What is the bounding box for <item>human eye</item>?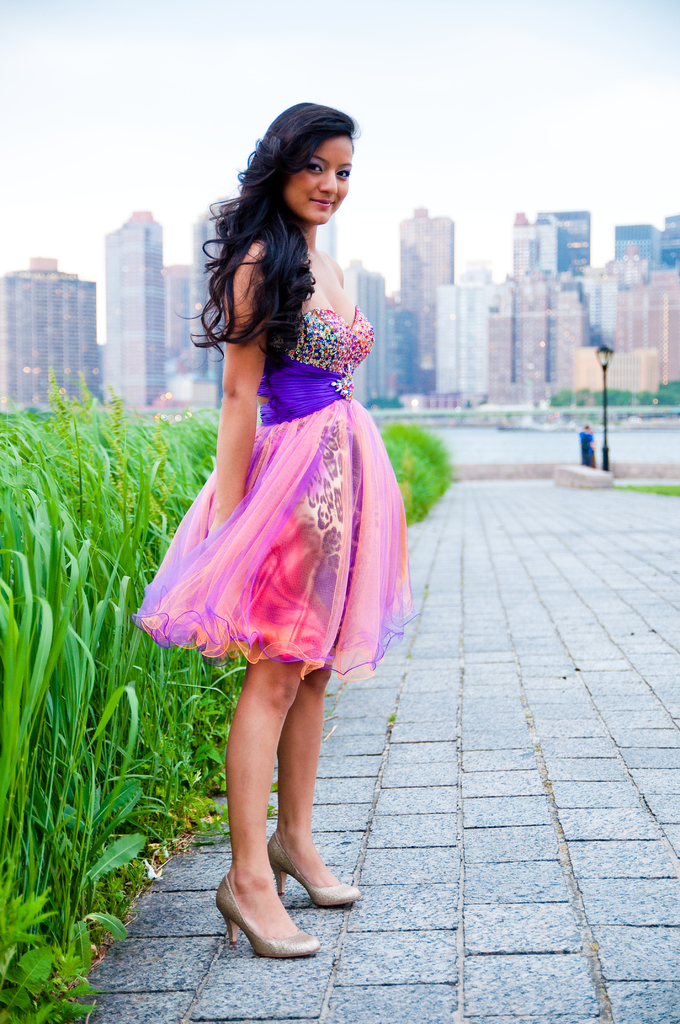
305 159 326 175.
